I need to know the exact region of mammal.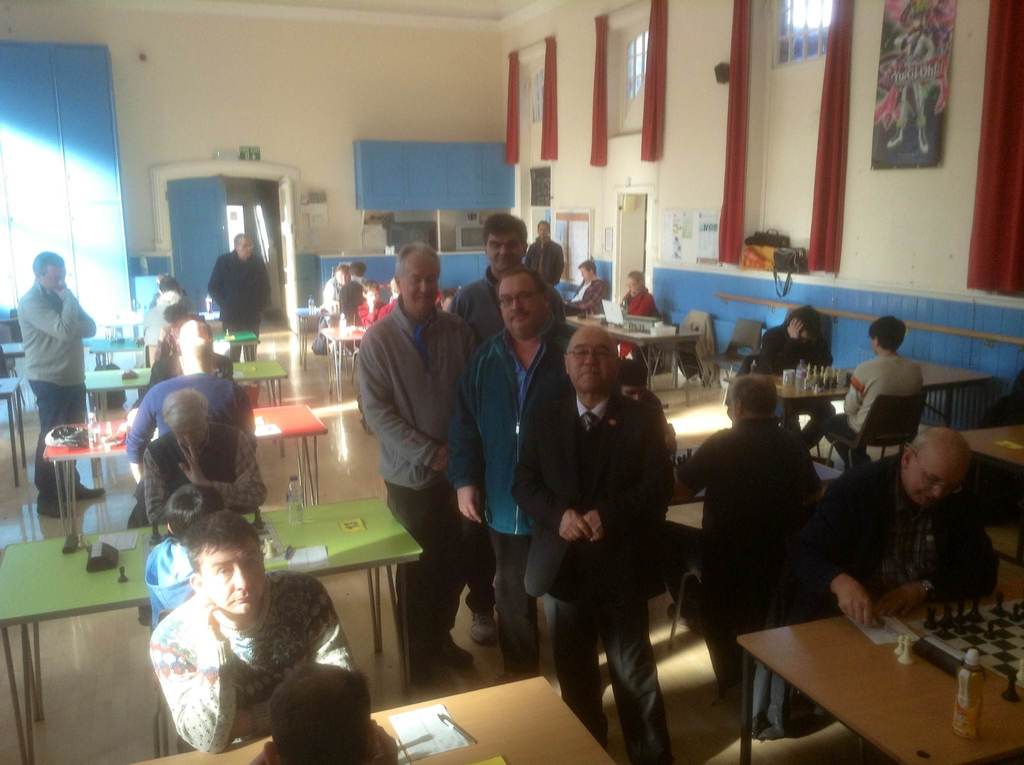
Region: detection(125, 315, 265, 490).
